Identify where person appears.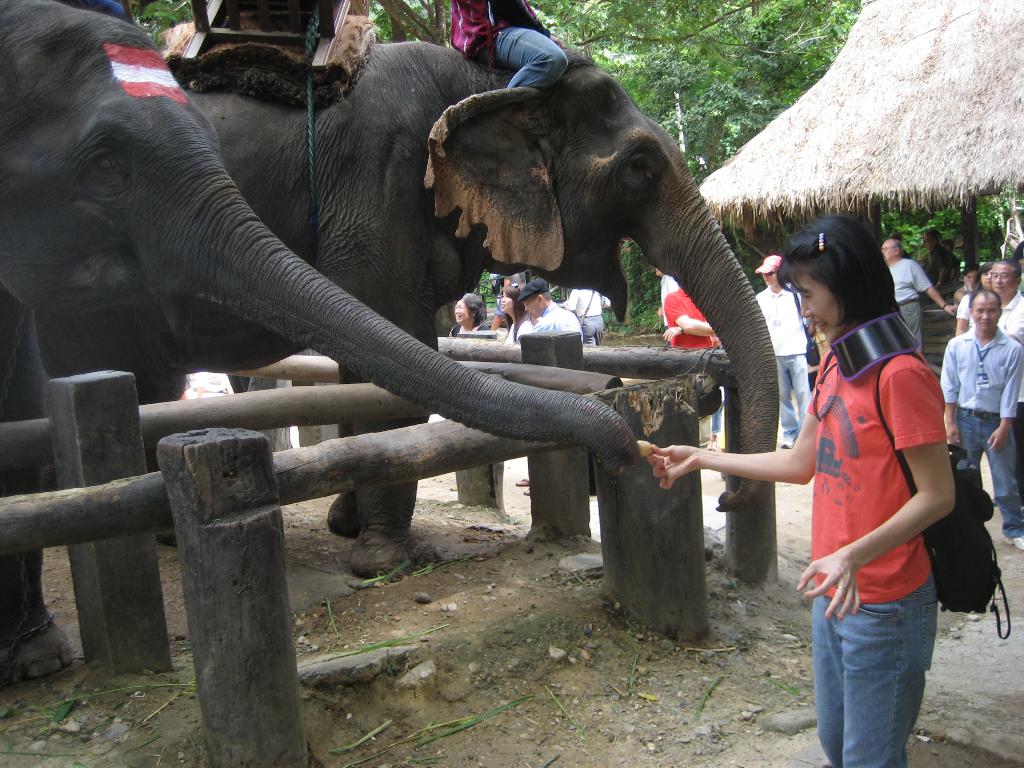
Appears at <bbox>948, 295, 1023, 545</bbox>.
